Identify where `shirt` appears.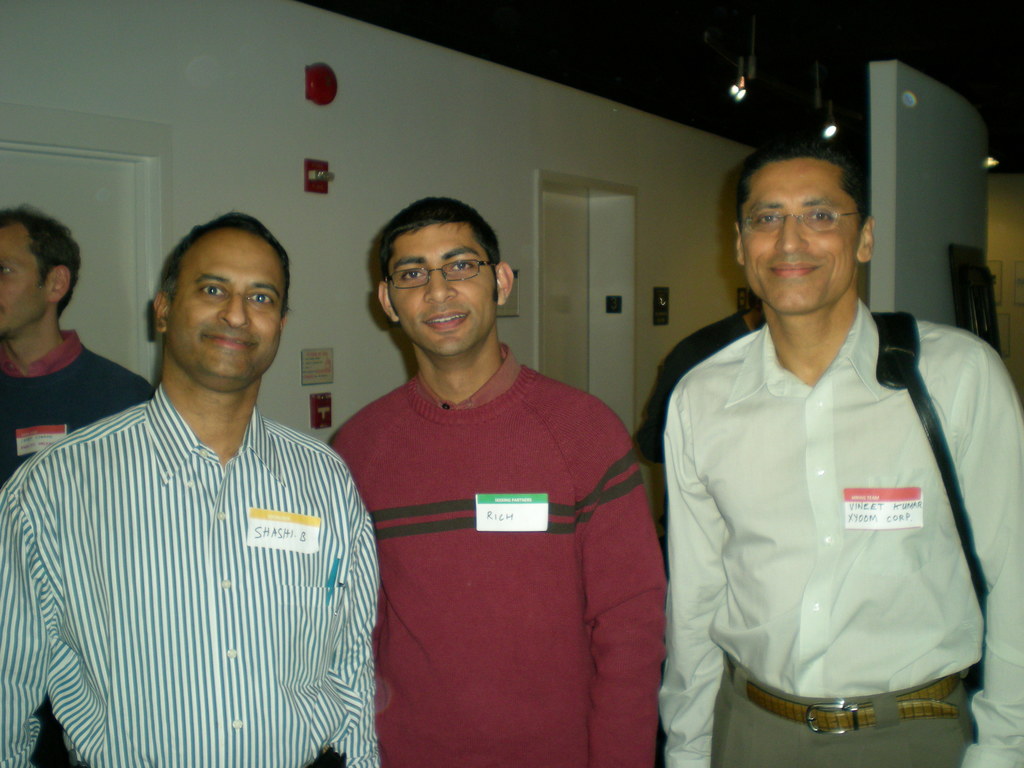
Appears at detection(8, 326, 378, 758).
